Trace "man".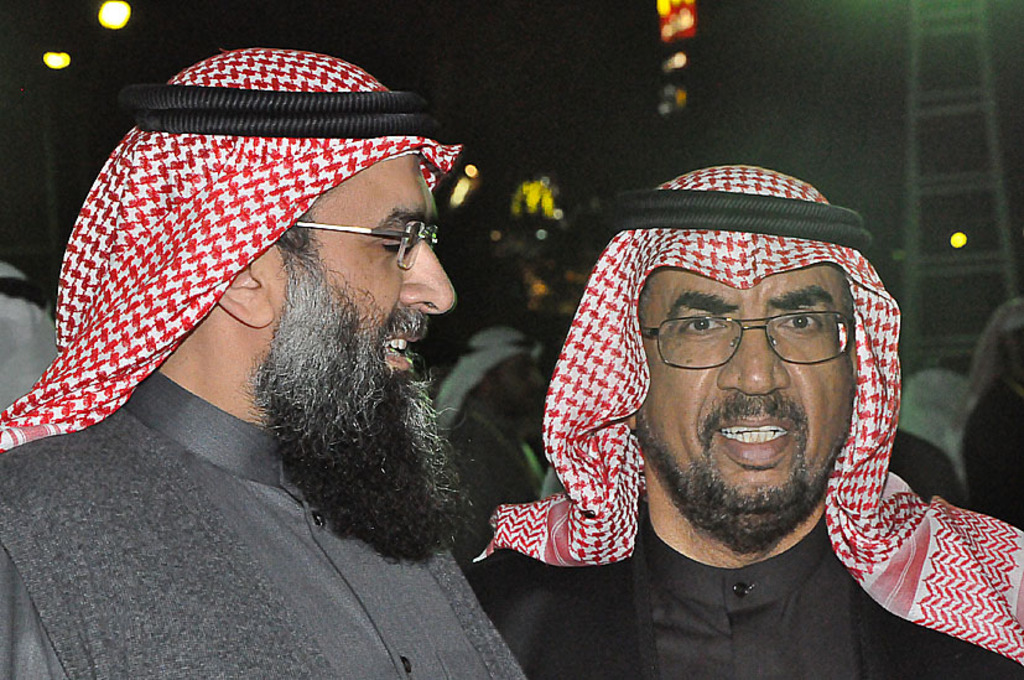
Traced to 478, 162, 1023, 679.
